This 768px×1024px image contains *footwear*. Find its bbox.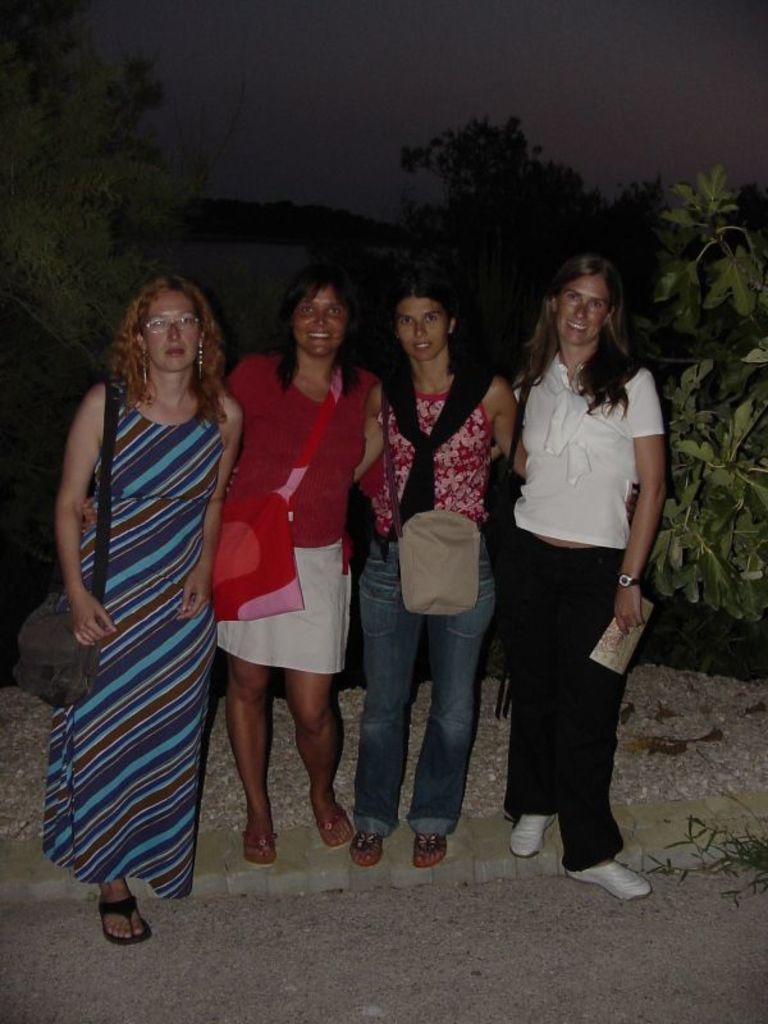
{"left": 562, "top": 858, "right": 654, "bottom": 901}.
